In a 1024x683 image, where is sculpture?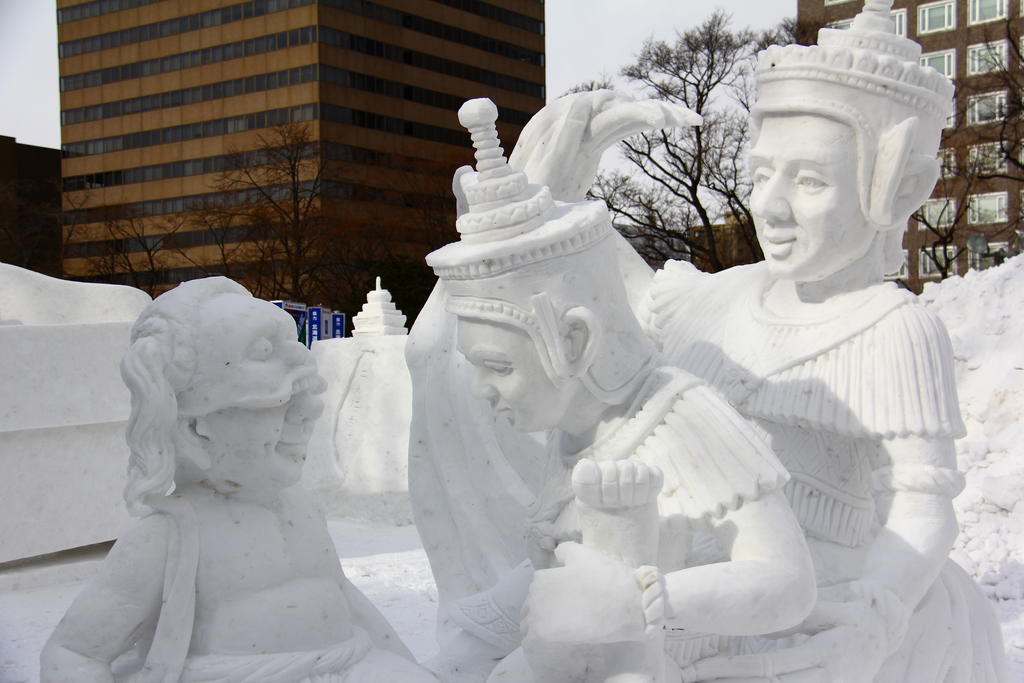
detection(413, 92, 843, 682).
